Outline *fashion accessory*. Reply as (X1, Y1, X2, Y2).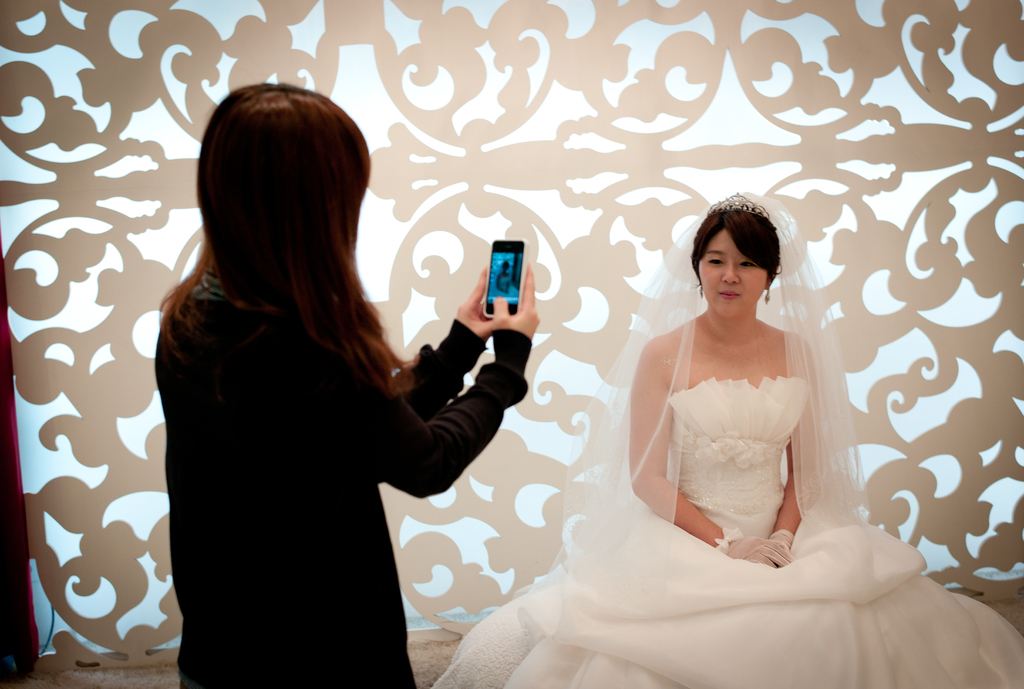
(707, 193, 767, 222).
